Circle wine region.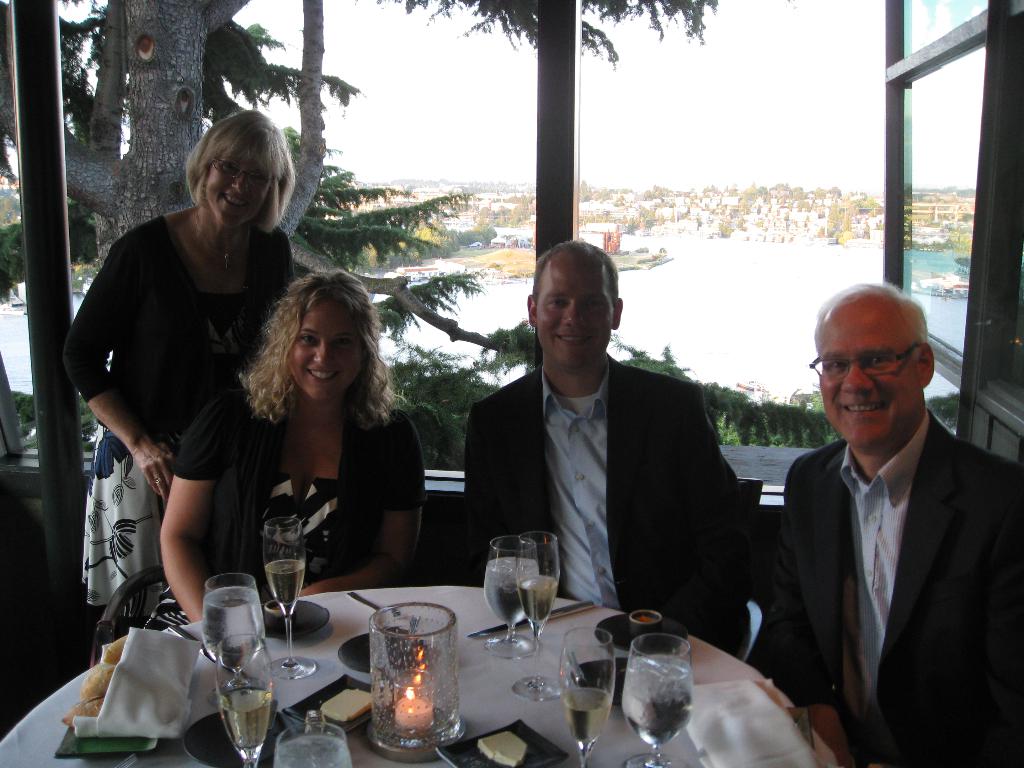
Region: 627 636 710 759.
